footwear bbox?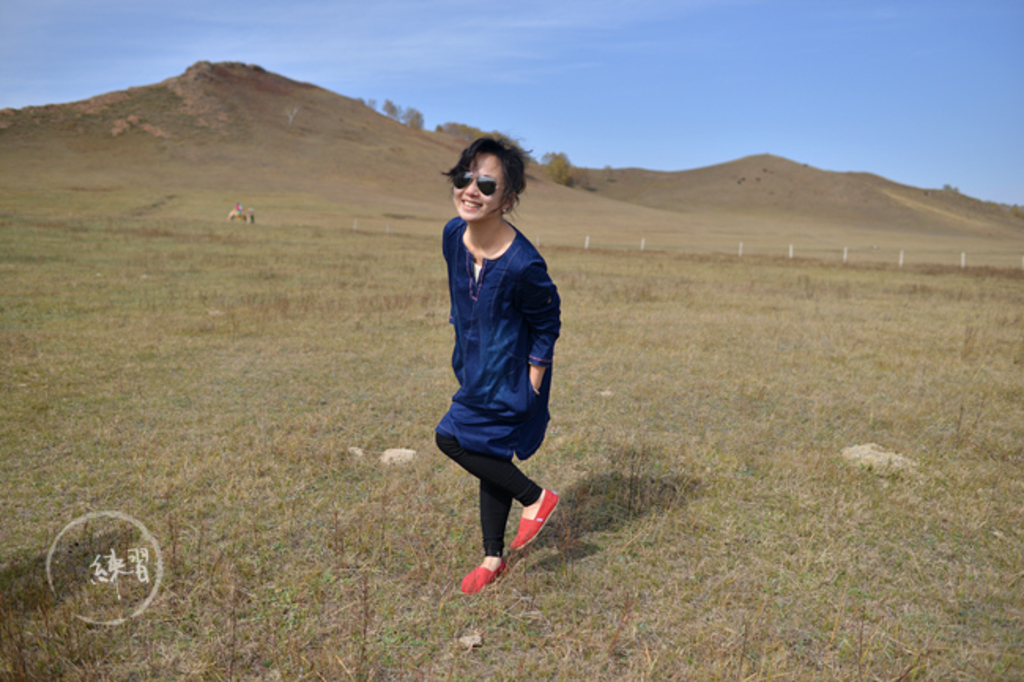
pyautogui.locateOnScreen(460, 554, 504, 594)
